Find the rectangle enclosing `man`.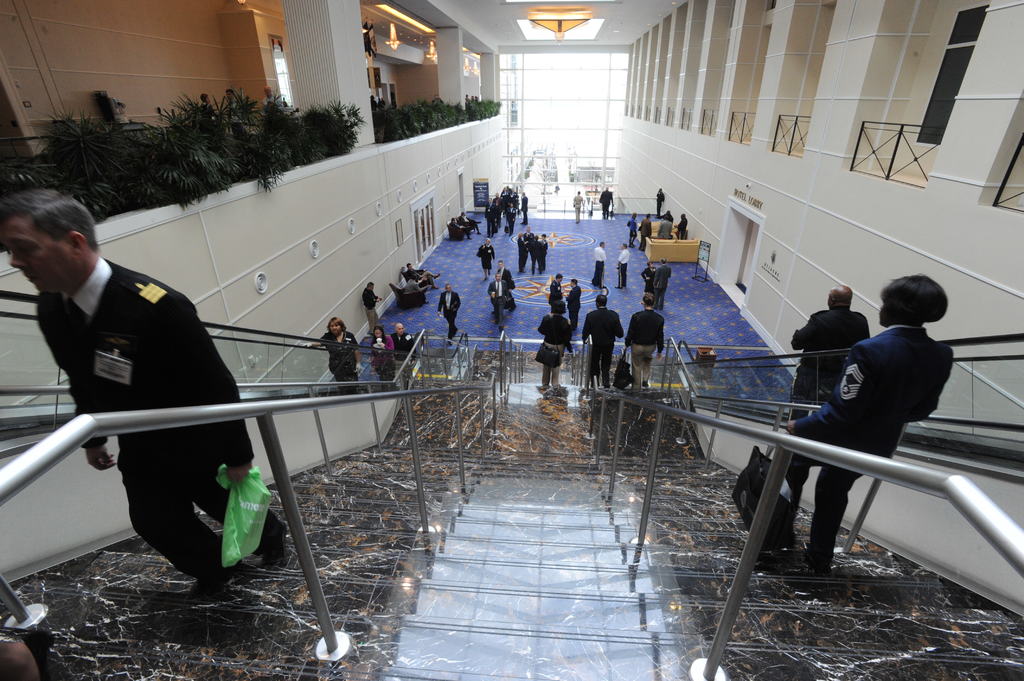
{"x1": 486, "y1": 275, "x2": 509, "y2": 334}.
